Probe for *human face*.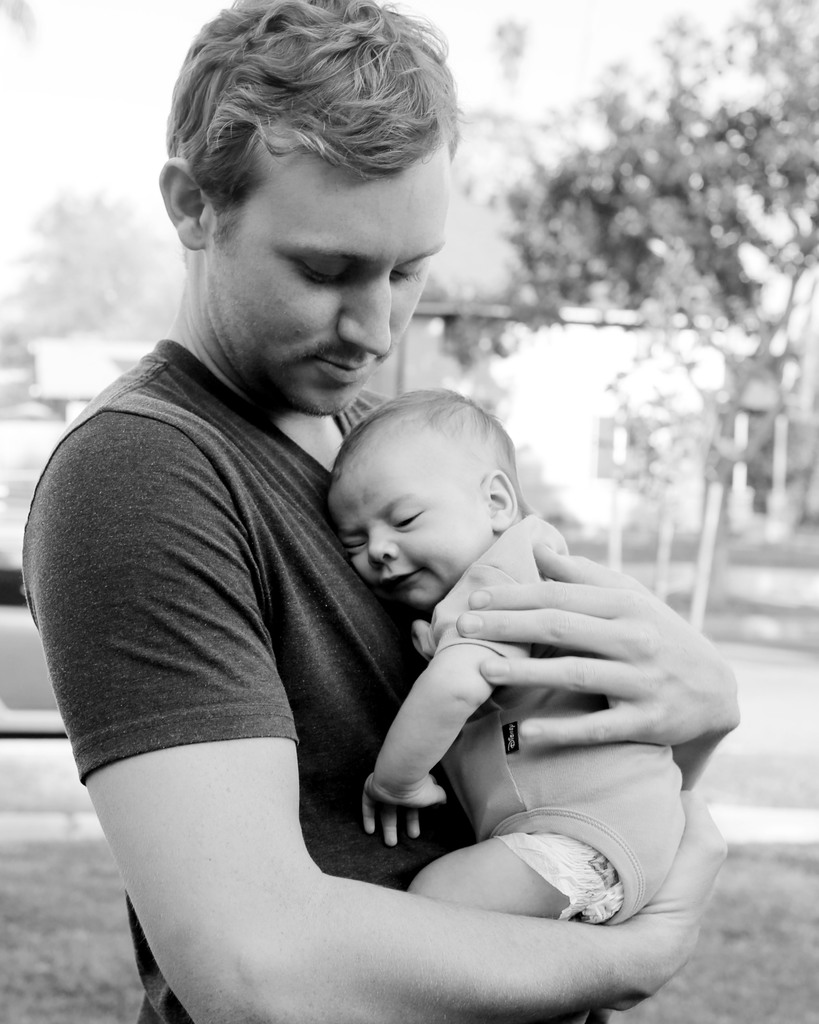
Probe result: BBox(328, 442, 486, 609).
